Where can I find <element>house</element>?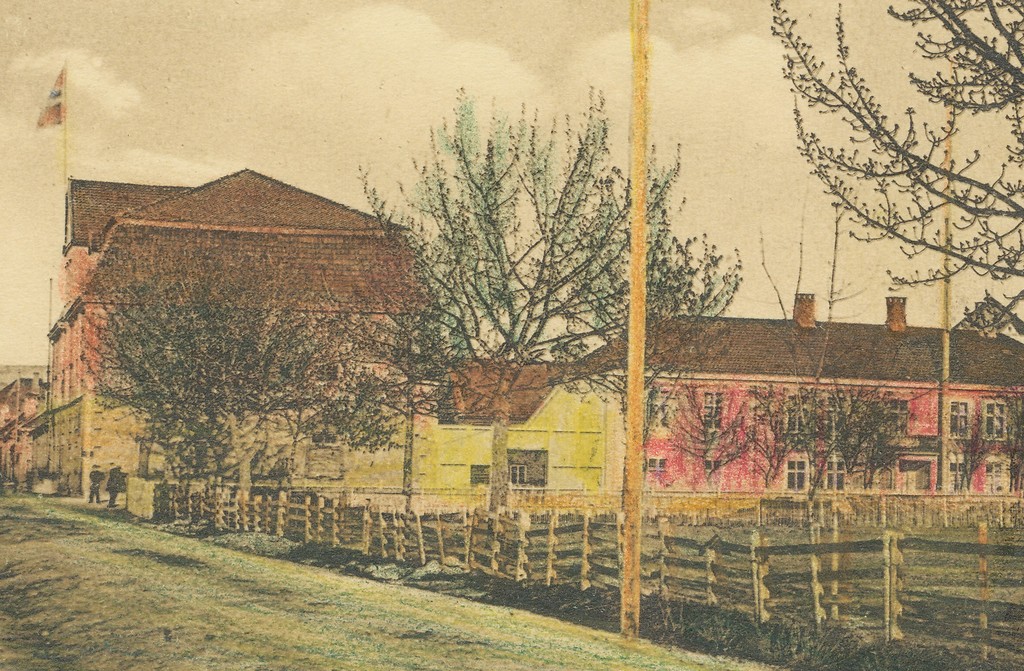
You can find it at box=[410, 287, 1023, 498].
